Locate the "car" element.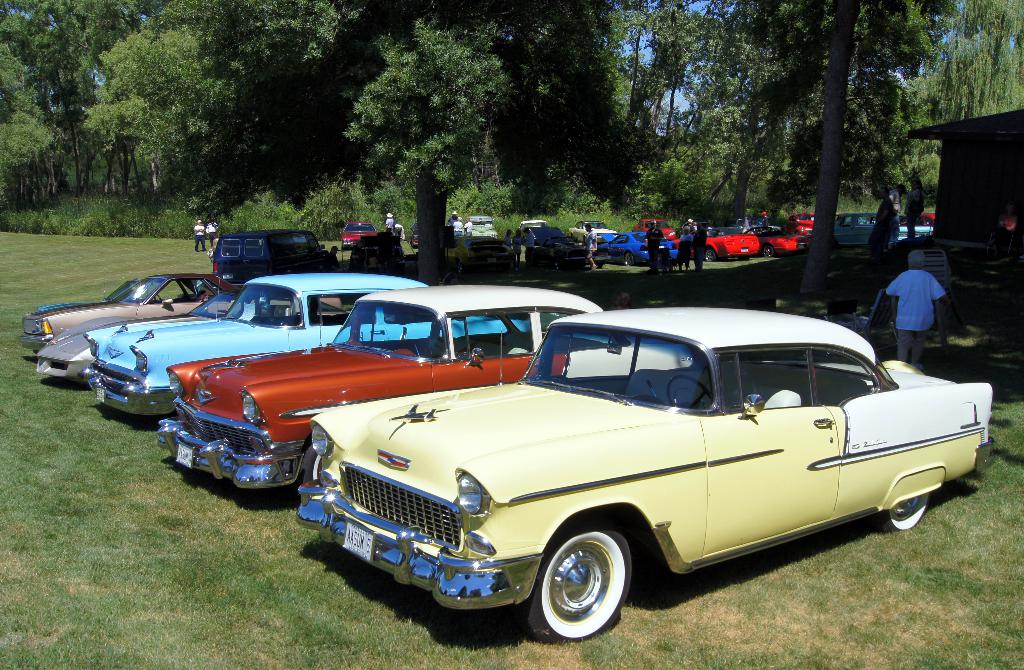
Element bbox: box(455, 219, 502, 244).
